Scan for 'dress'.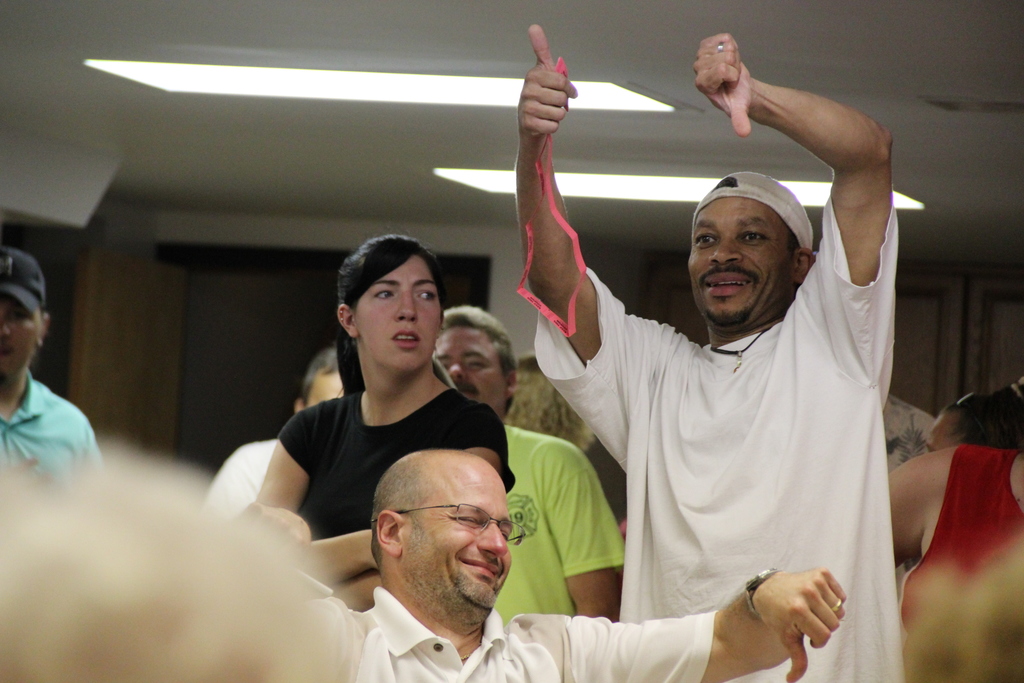
Scan result: locate(278, 386, 518, 587).
